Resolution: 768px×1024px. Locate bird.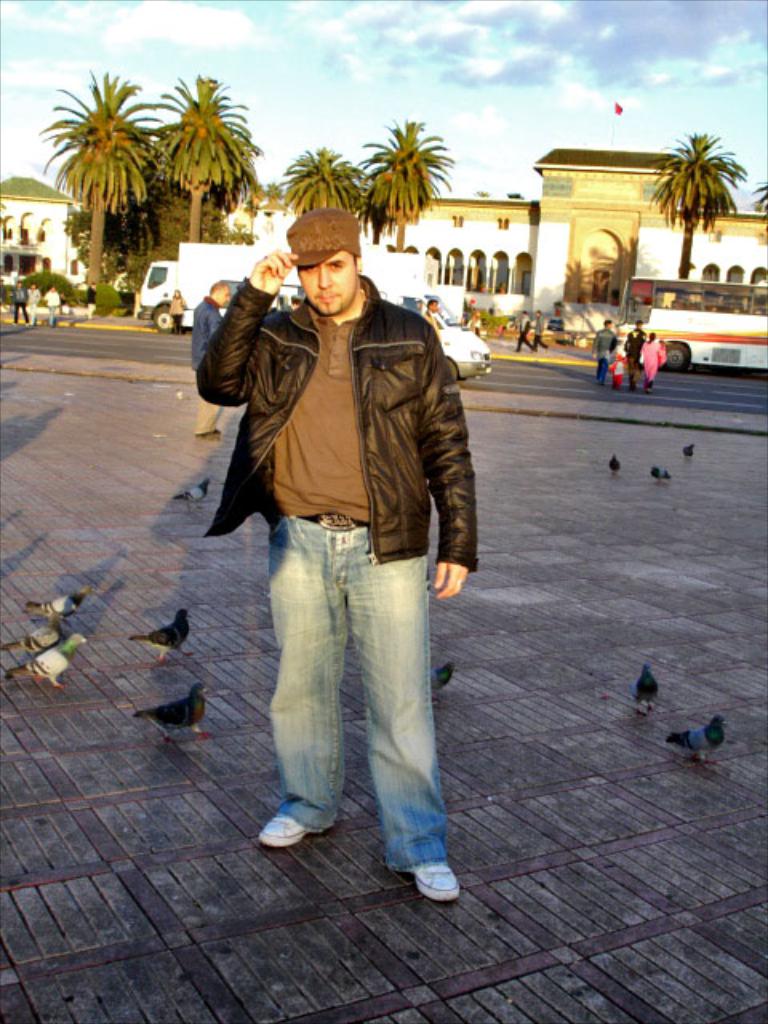
[664,714,728,768].
